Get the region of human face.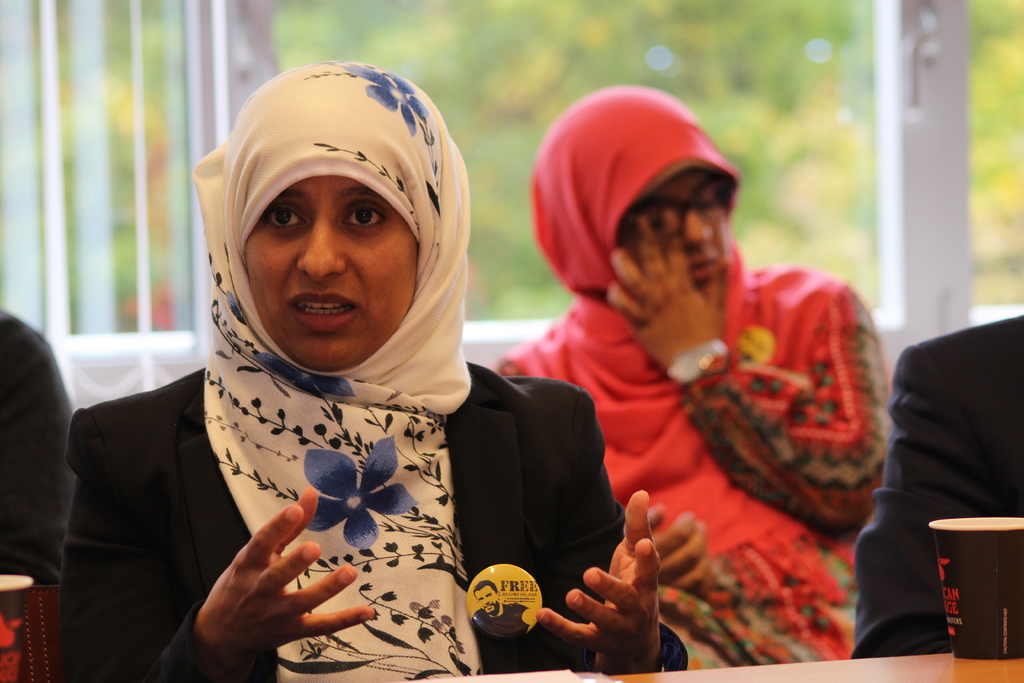
(243,177,414,375).
